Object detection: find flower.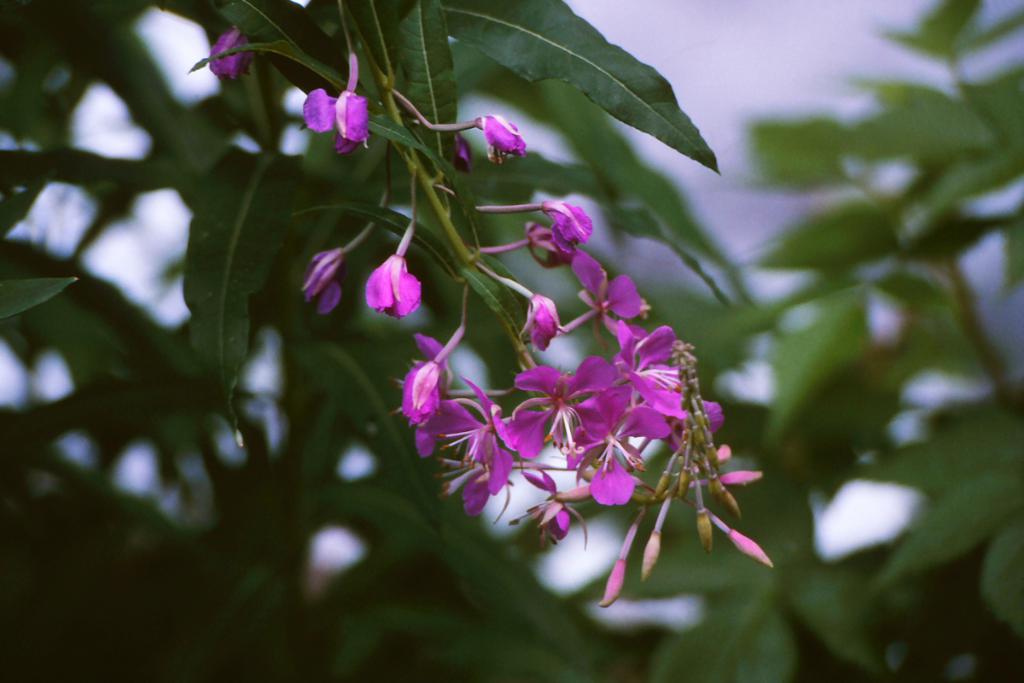
(x1=537, y1=198, x2=595, y2=249).
